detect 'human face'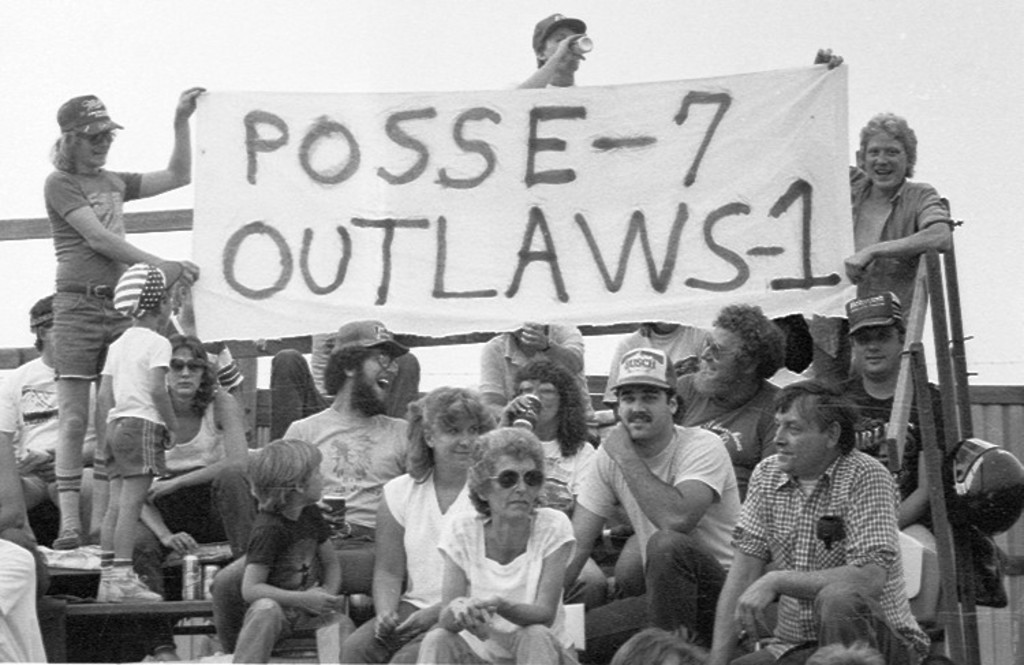
(x1=172, y1=343, x2=203, y2=393)
